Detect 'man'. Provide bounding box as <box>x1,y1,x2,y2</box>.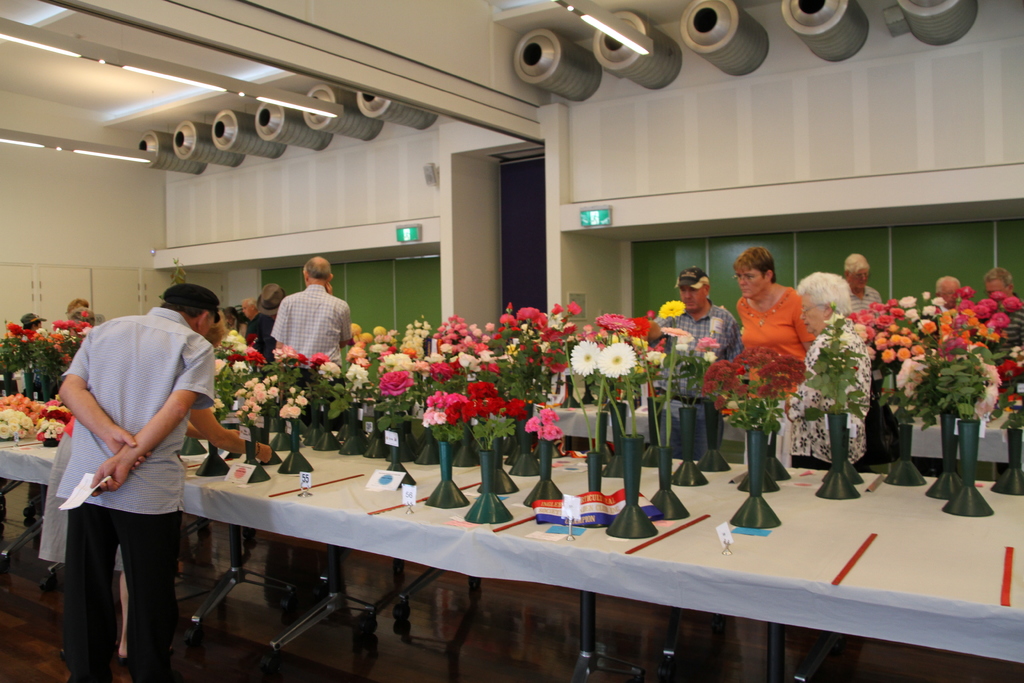
<box>23,279,227,673</box>.
